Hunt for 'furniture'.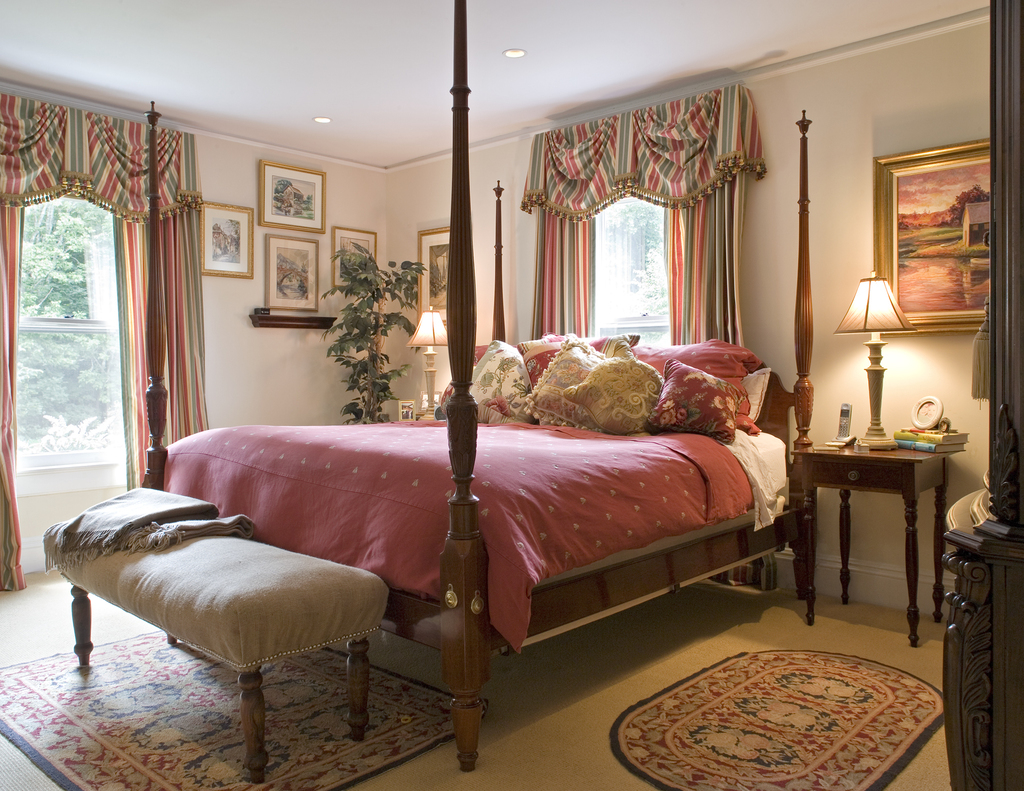
Hunted down at (x1=40, y1=520, x2=390, y2=787).
